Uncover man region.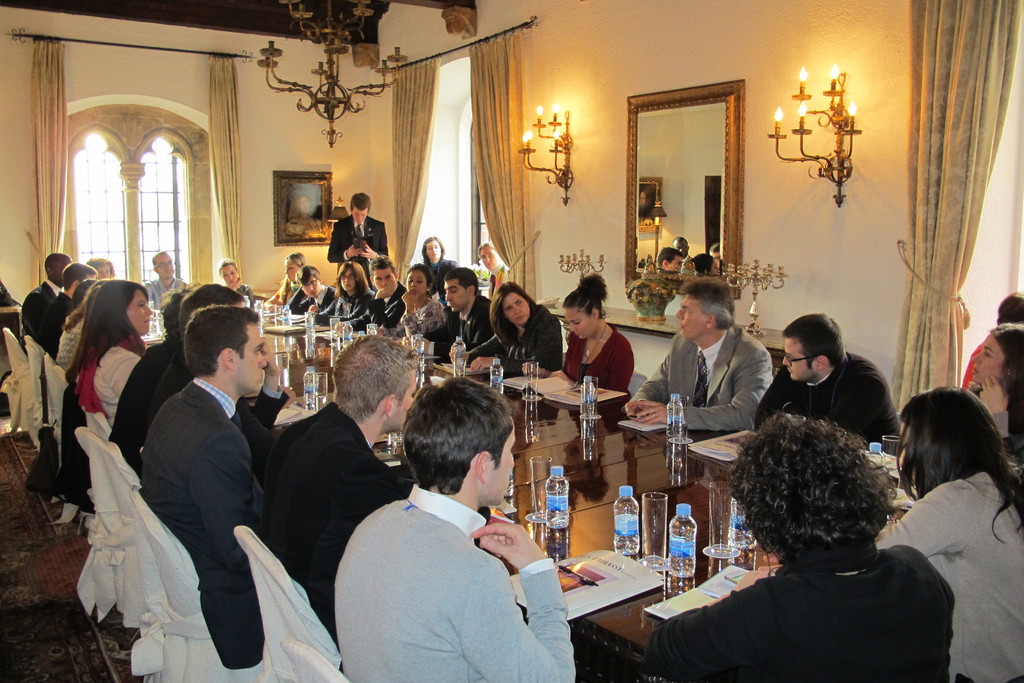
Uncovered: (625,274,778,429).
